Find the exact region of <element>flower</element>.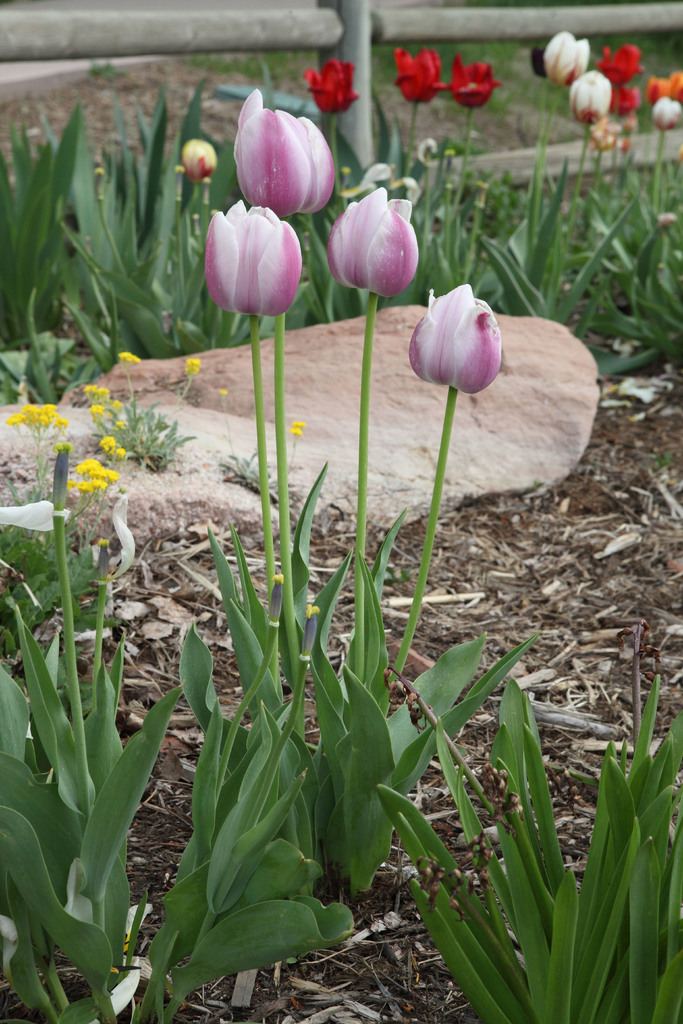
Exact region: x1=235 y1=89 x2=333 y2=218.
